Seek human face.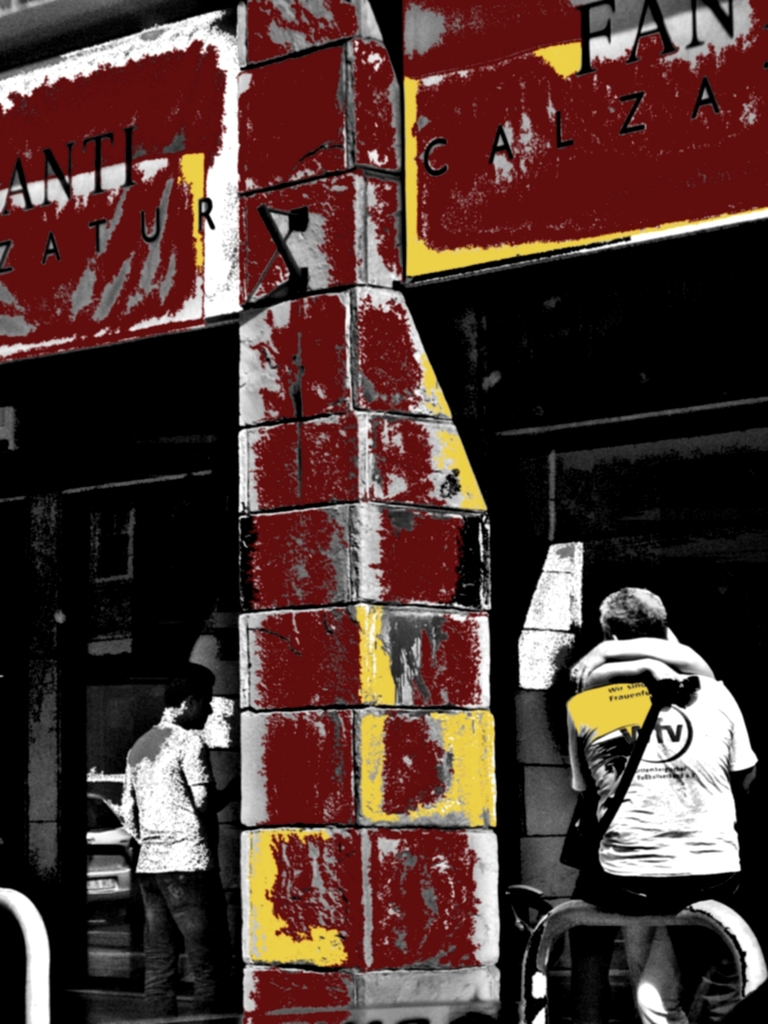
locate(186, 682, 214, 736).
